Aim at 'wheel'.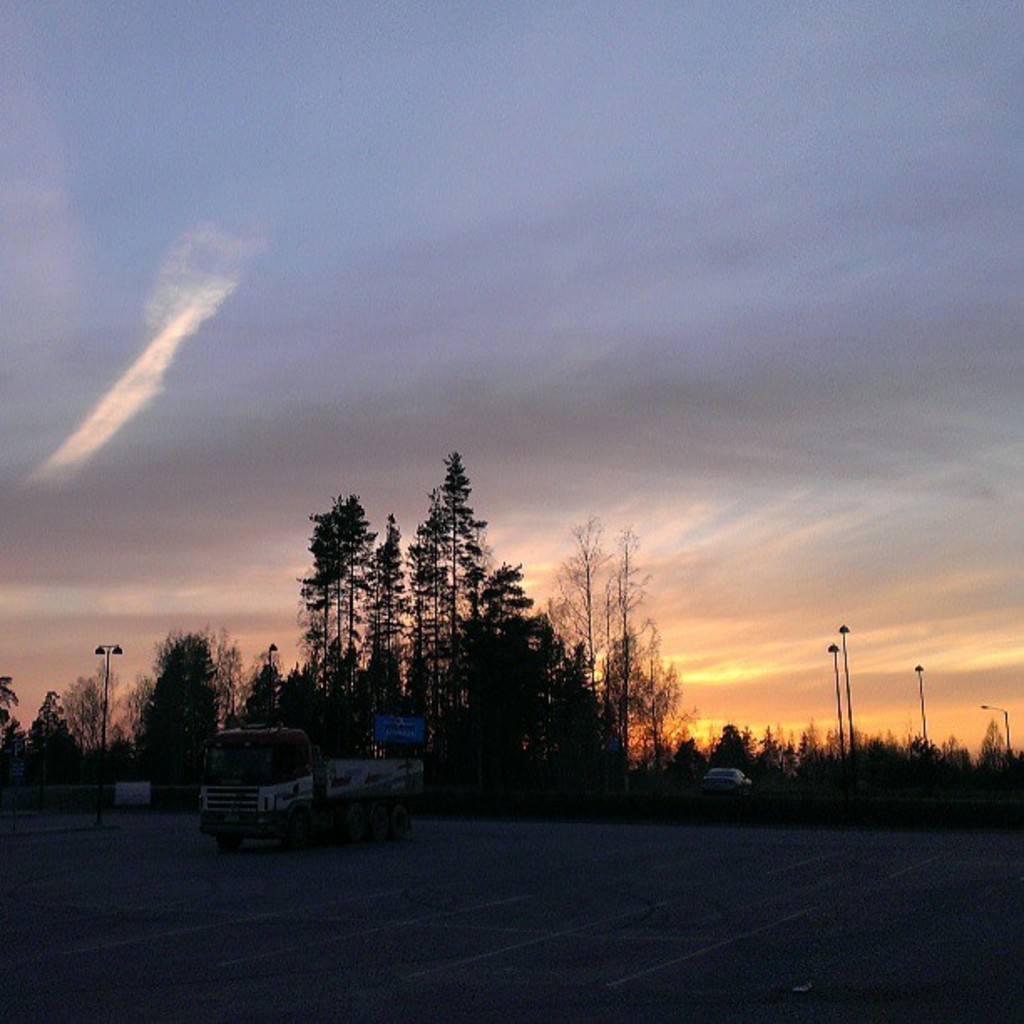
Aimed at left=288, top=810, right=316, bottom=850.
